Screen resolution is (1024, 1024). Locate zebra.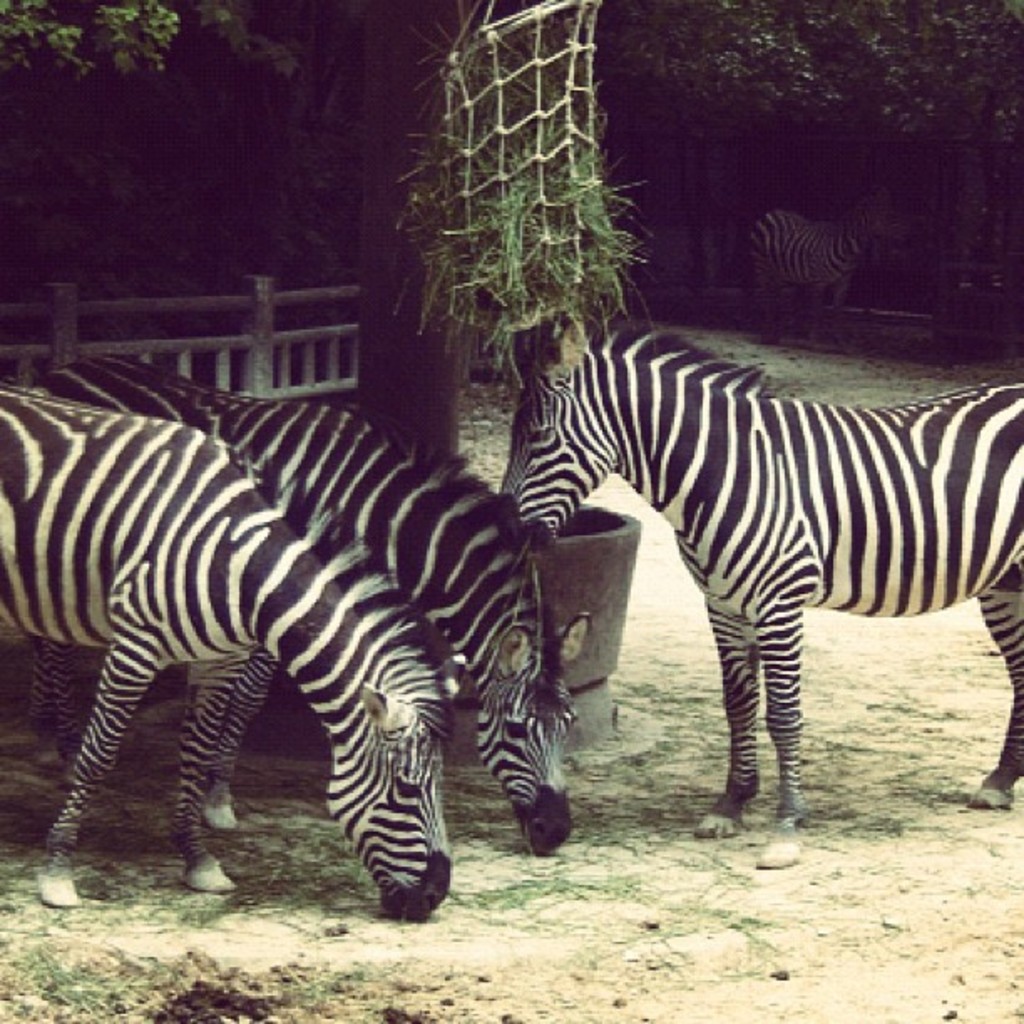
35, 346, 596, 857.
